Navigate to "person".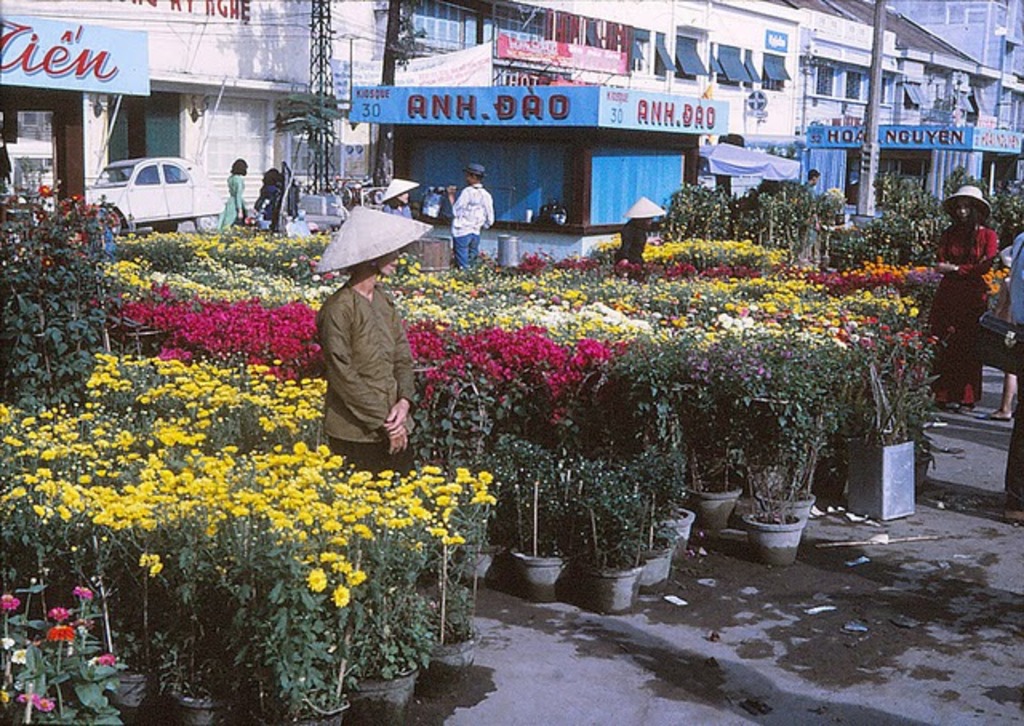
Navigation target: {"x1": 384, "y1": 178, "x2": 418, "y2": 211}.
